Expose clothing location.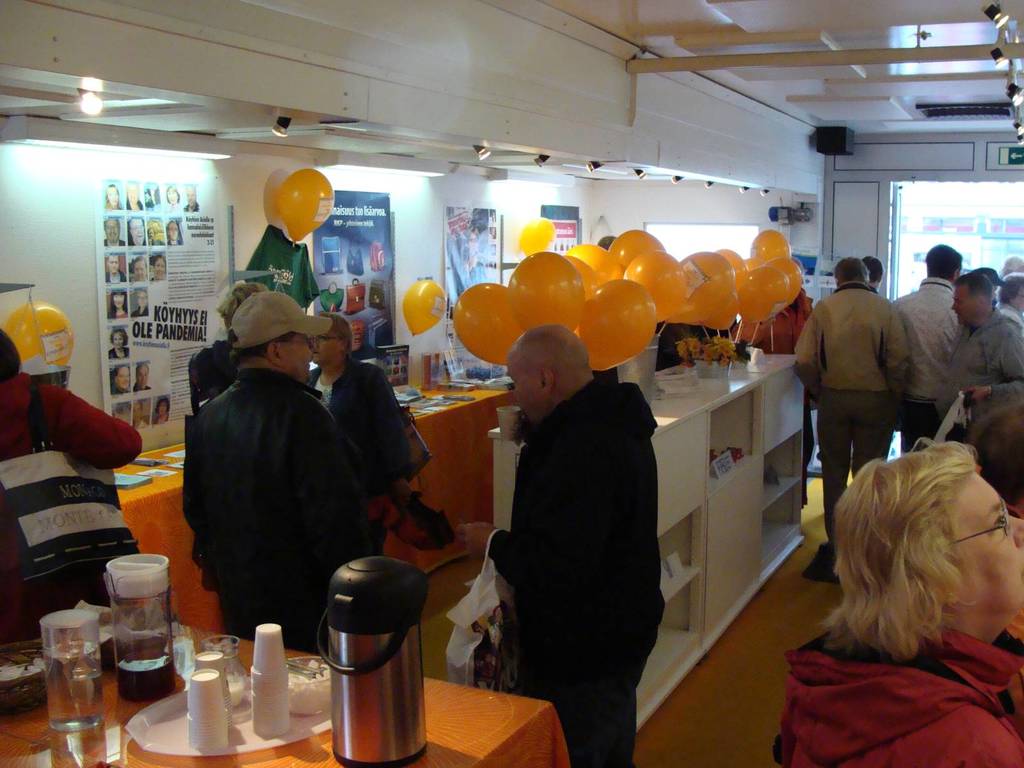
Exposed at l=303, t=361, r=412, b=540.
